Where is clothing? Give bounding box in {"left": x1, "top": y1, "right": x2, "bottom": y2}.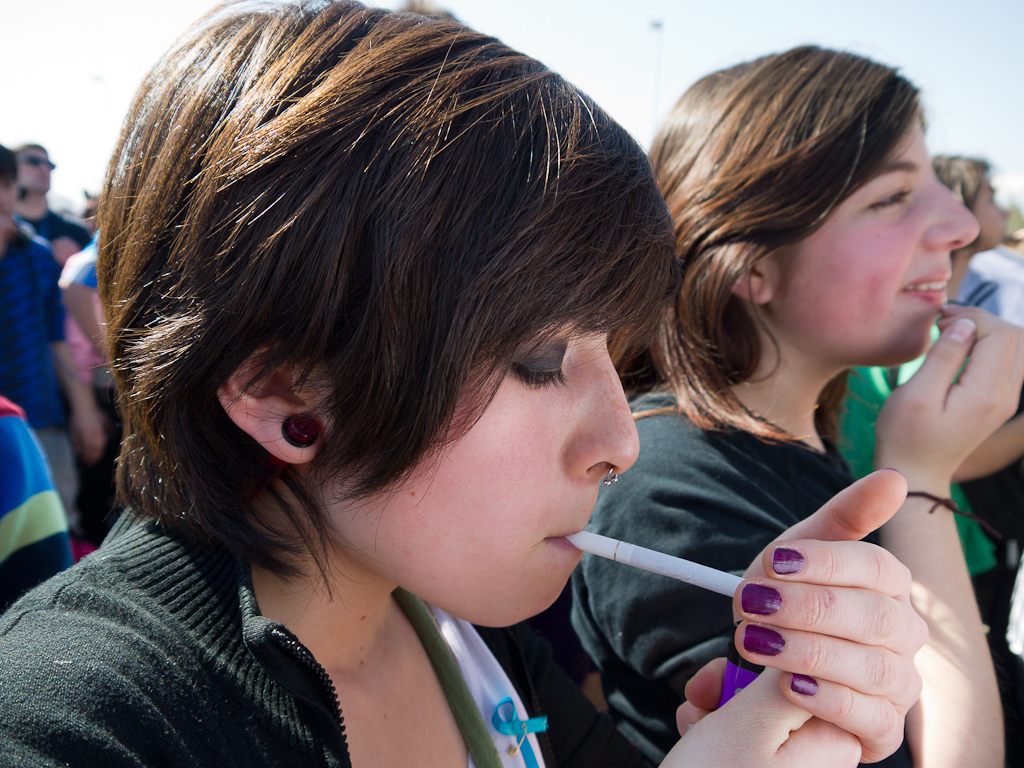
{"left": 0, "top": 398, "right": 75, "bottom": 616}.
